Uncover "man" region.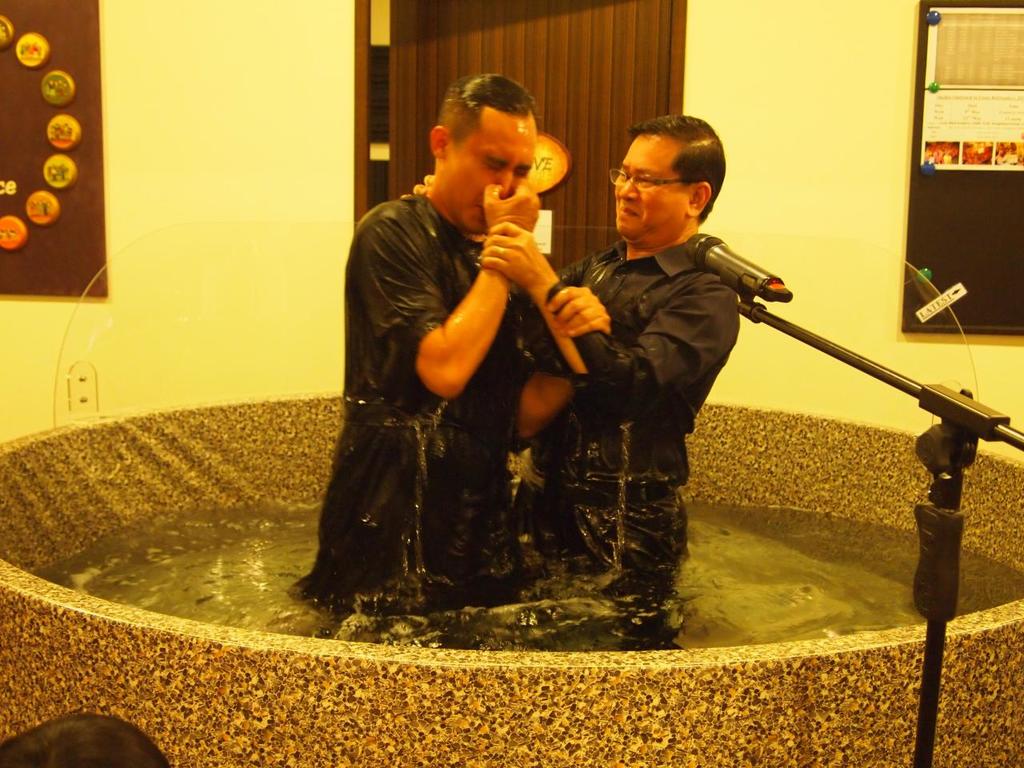
Uncovered: select_region(290, 73, 610, 623).
